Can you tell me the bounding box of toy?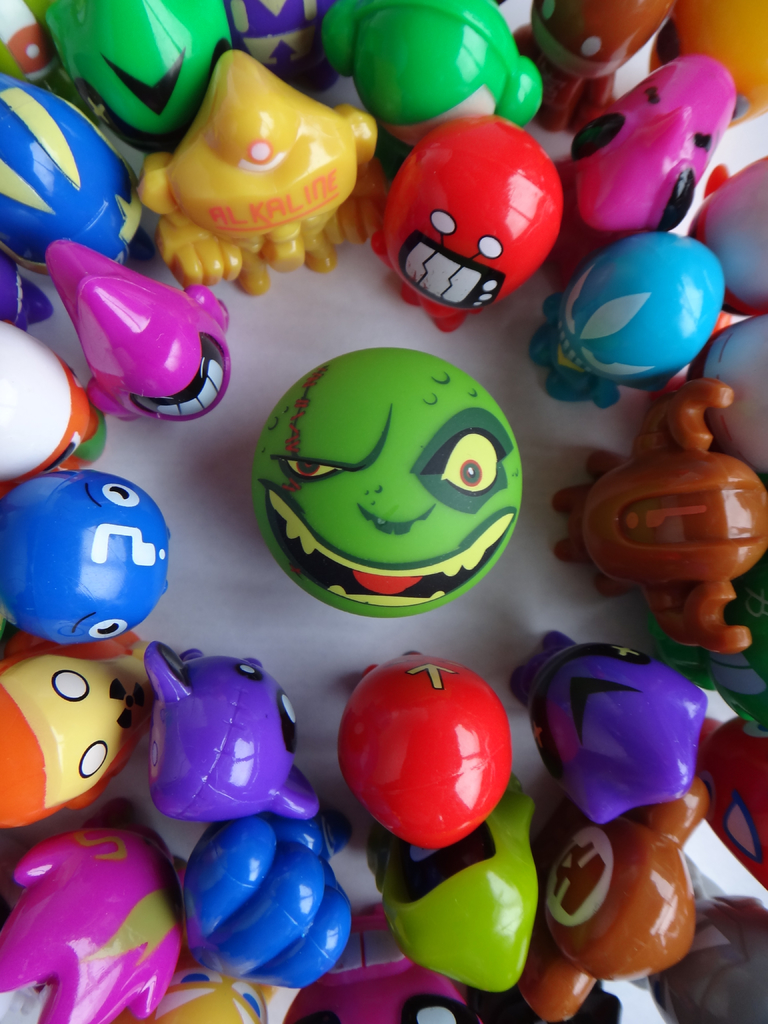
box(44, 0, 241, 130).
